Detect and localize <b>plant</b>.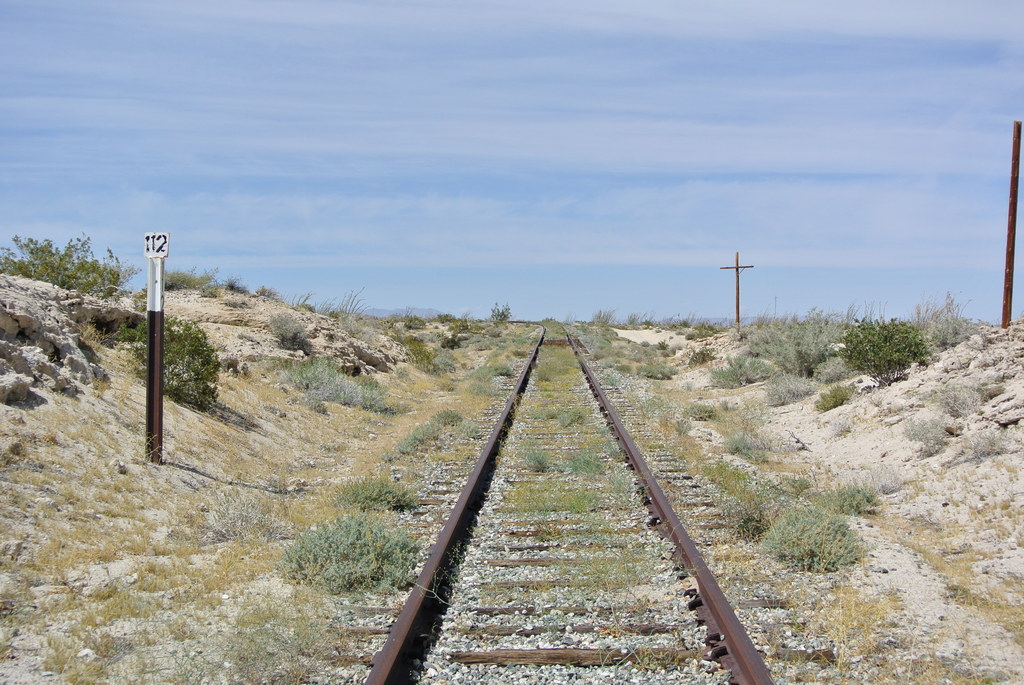
Localized at box(123, 306, 224, 420).
